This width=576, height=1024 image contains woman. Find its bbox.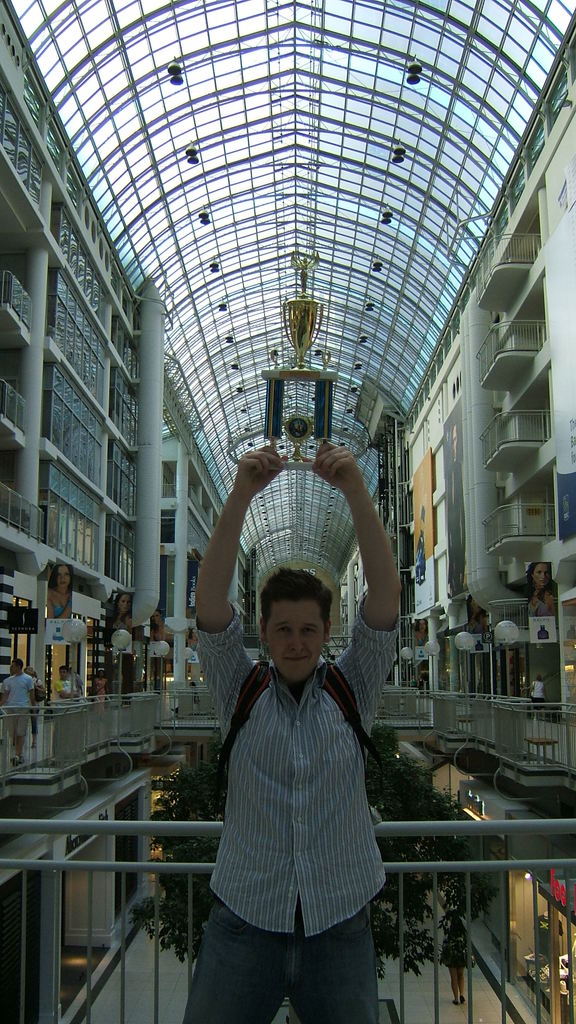
l=529, t=554, r=561, b=613.
